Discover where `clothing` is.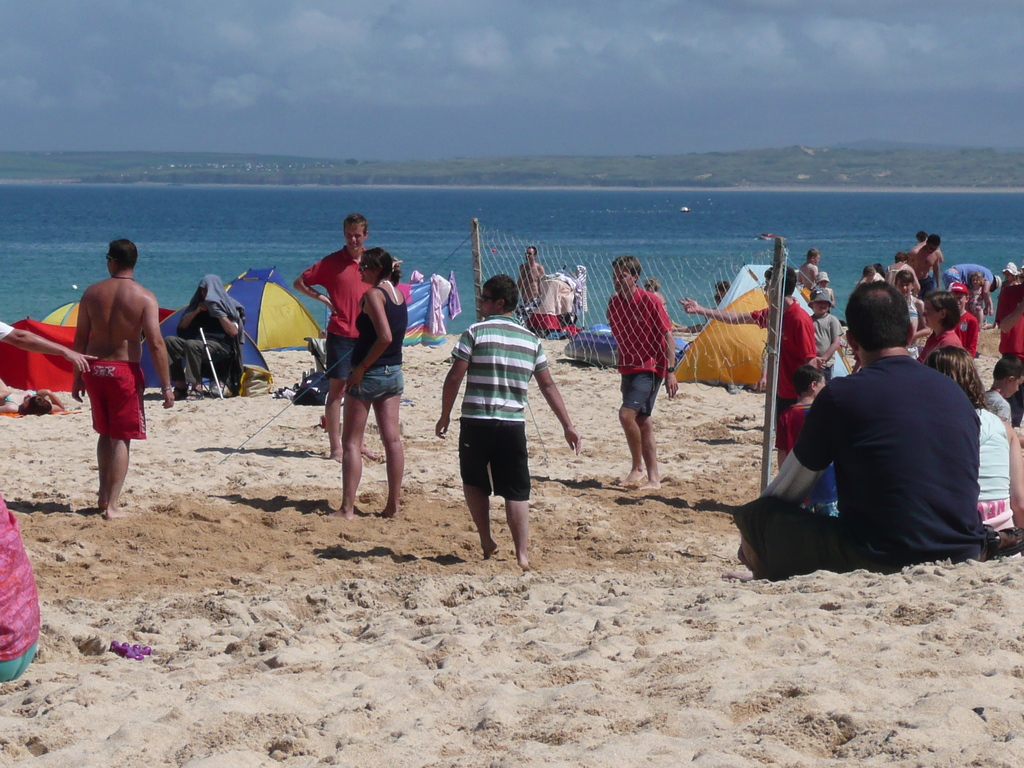
Discovered at x1=924 y1=331 x2=962 y2=360.
